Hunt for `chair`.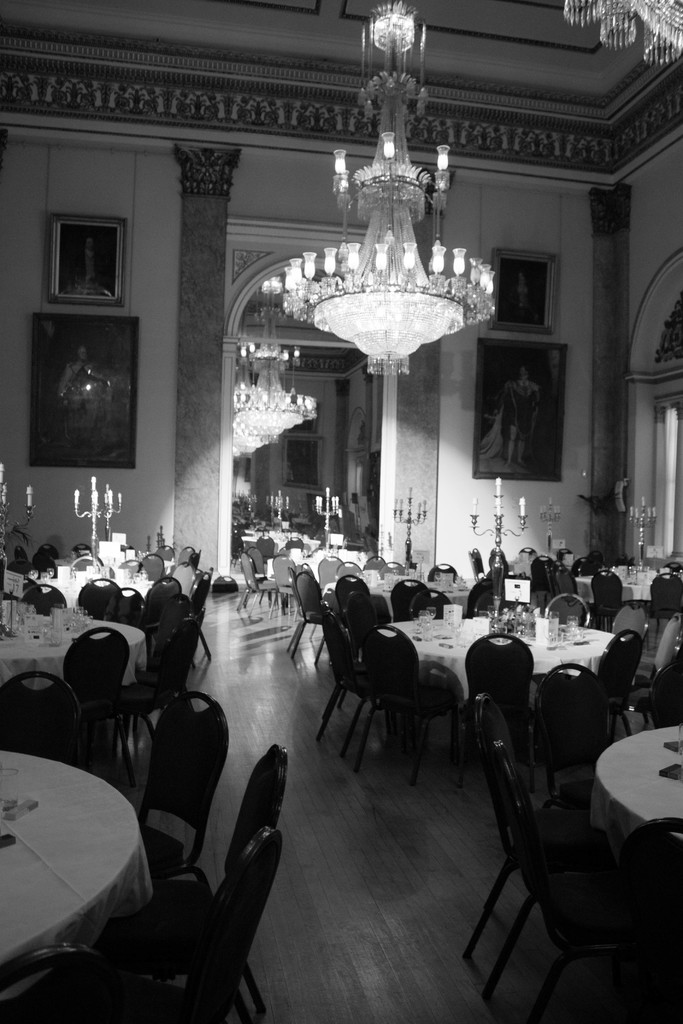
Hunted down at x1=117, y1=557, x2=144, y2=569.
